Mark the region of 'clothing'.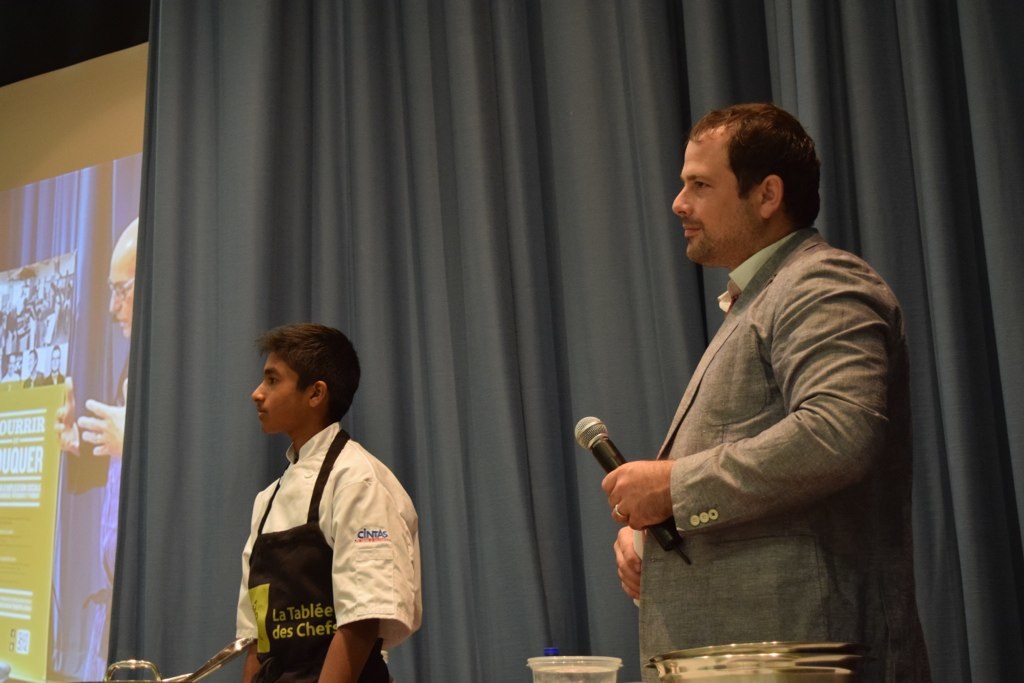
Region: left=65, top=354, right=132, bottom=665.
